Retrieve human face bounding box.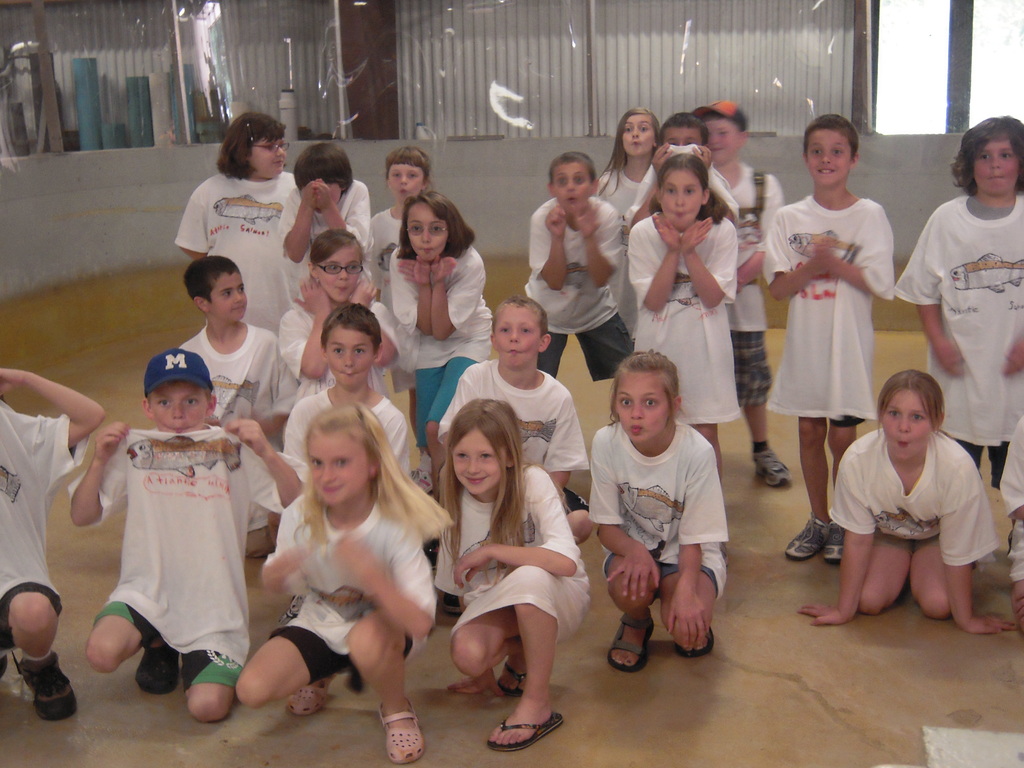
Bounding box: [498, 305, 542, 367].
